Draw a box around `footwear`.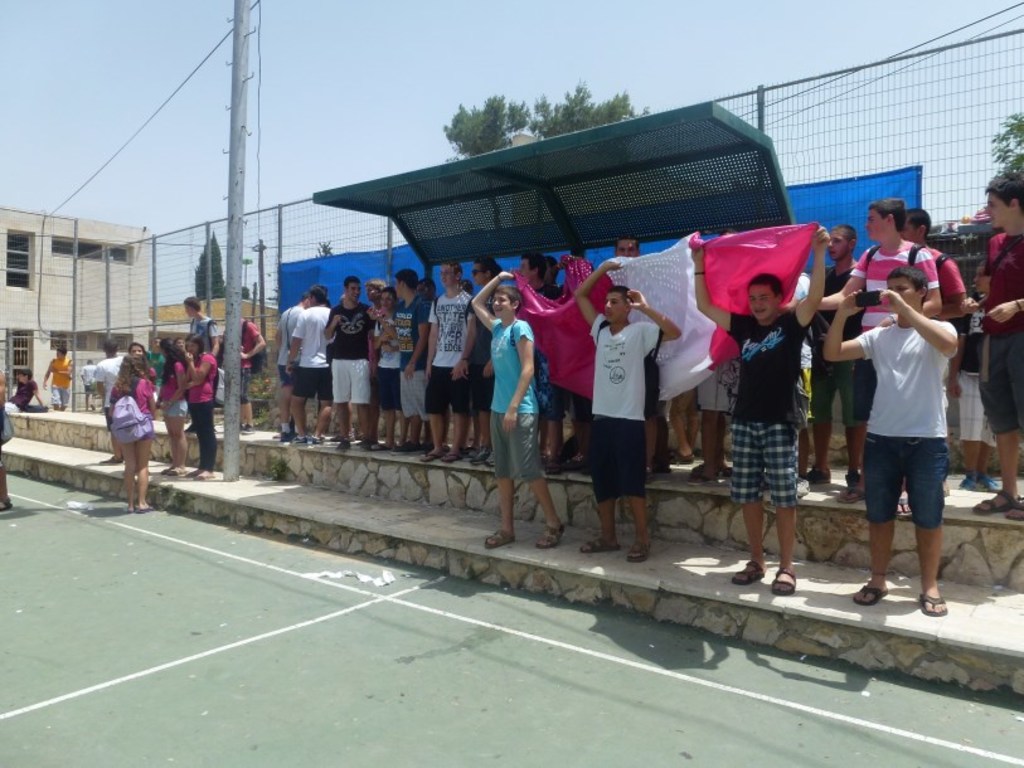
box(482, 451, 495, 467).
